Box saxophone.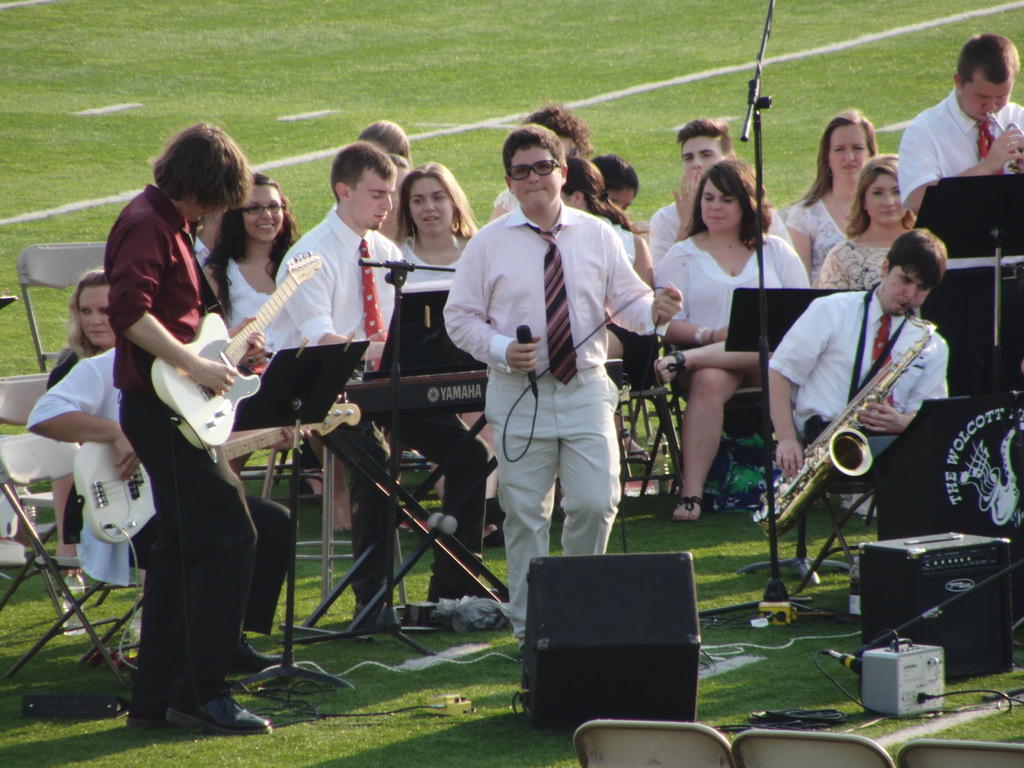
(755, 304, 932, 542).
